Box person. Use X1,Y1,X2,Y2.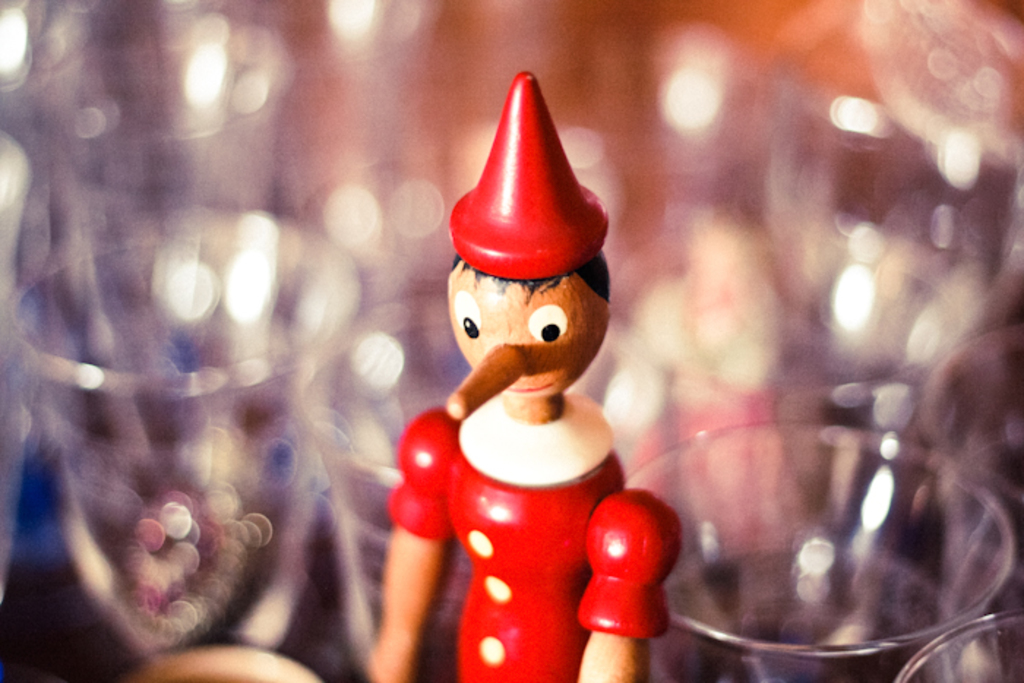
355,64,676,682.
